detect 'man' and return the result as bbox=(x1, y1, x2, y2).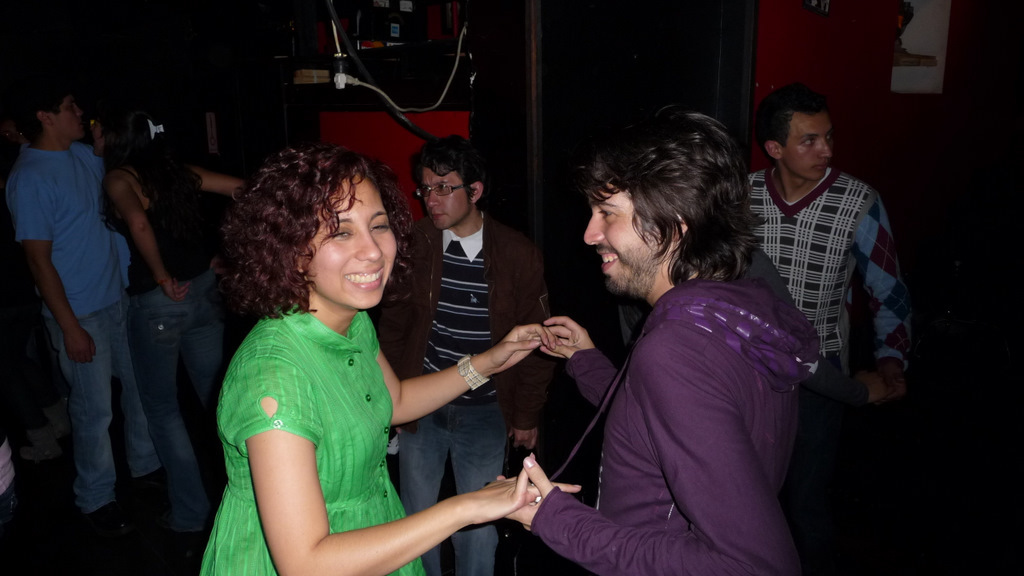
bbox=(6, 76, 173, 543).
